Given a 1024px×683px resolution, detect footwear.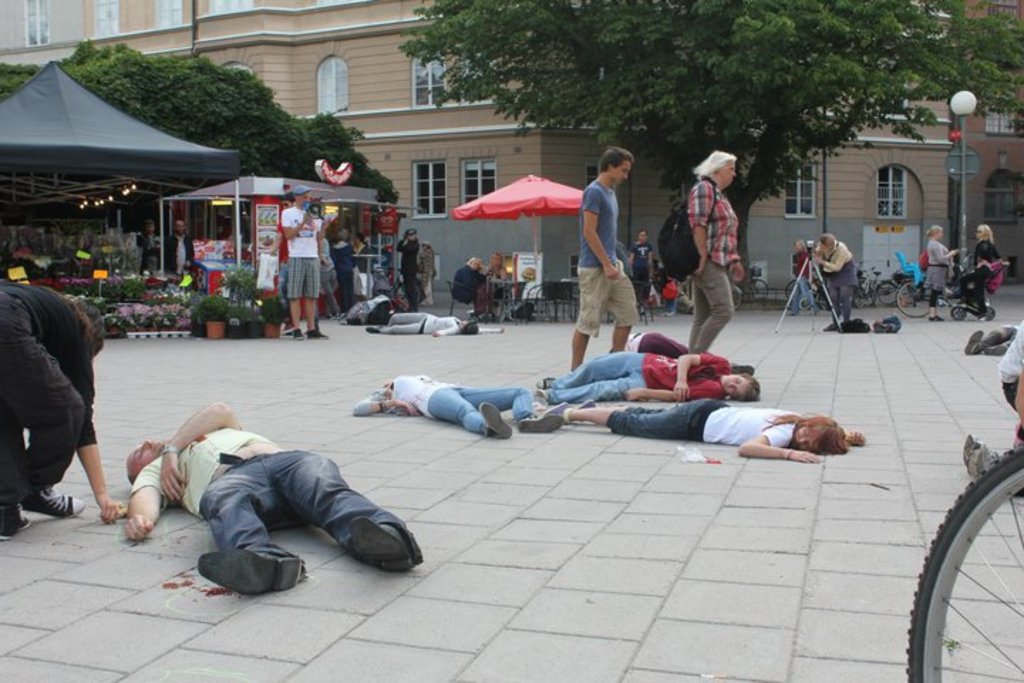
(left=0, top=507, right=33, bottom=541).
